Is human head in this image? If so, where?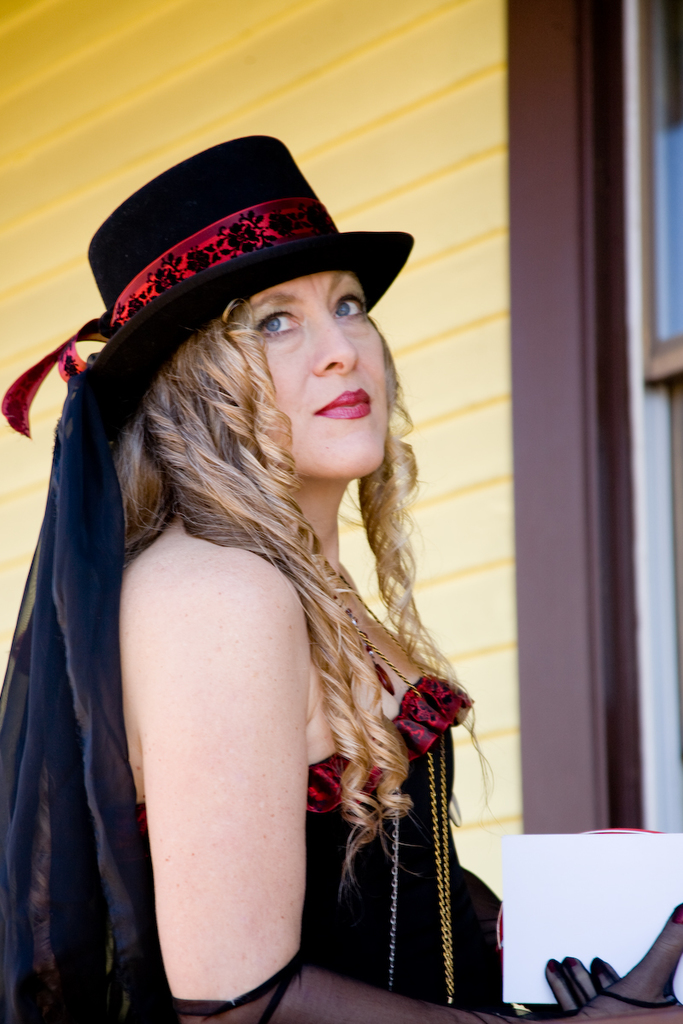
Yes, at [x1=67, y1=166, x2=425, y2=513].
